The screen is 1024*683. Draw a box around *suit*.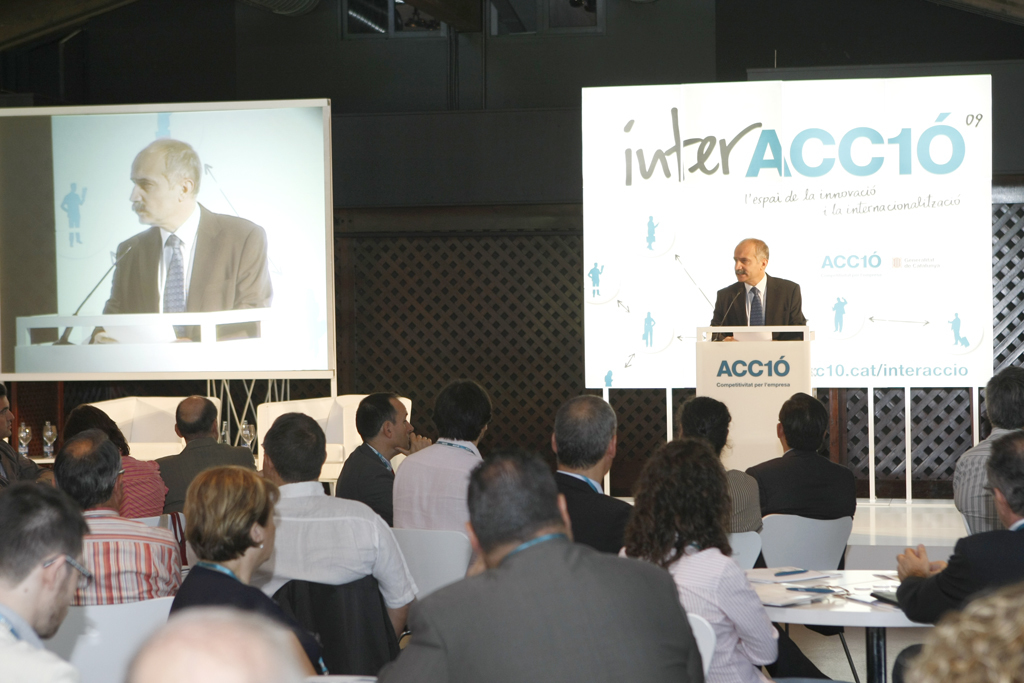
bbox(0, 615, 84, 682).
